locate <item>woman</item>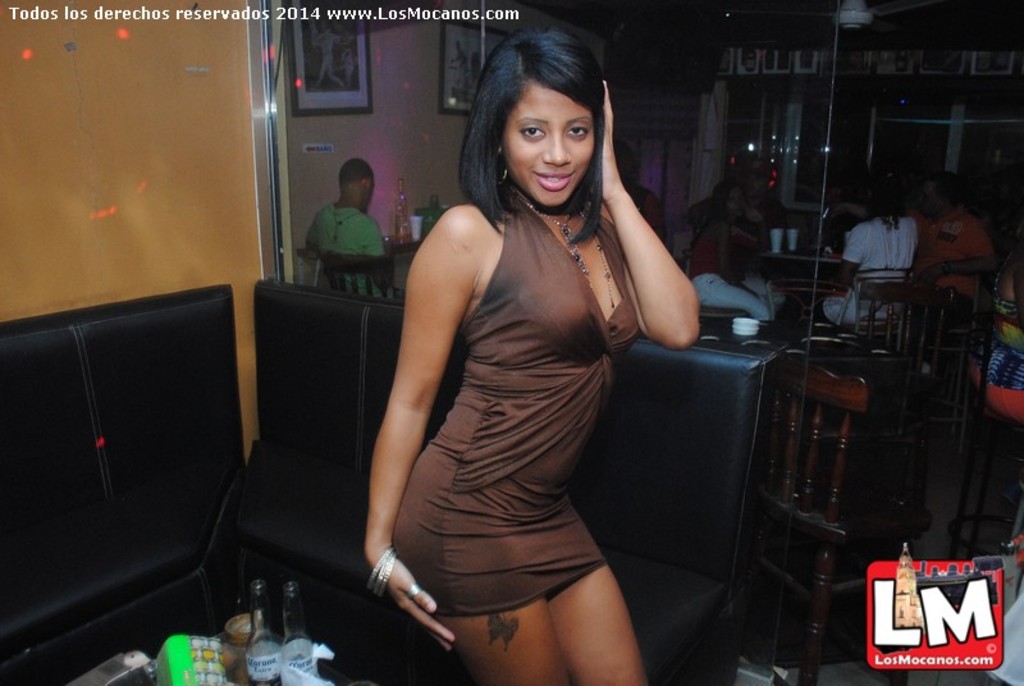
box=[961, 238, 1023, 422]
